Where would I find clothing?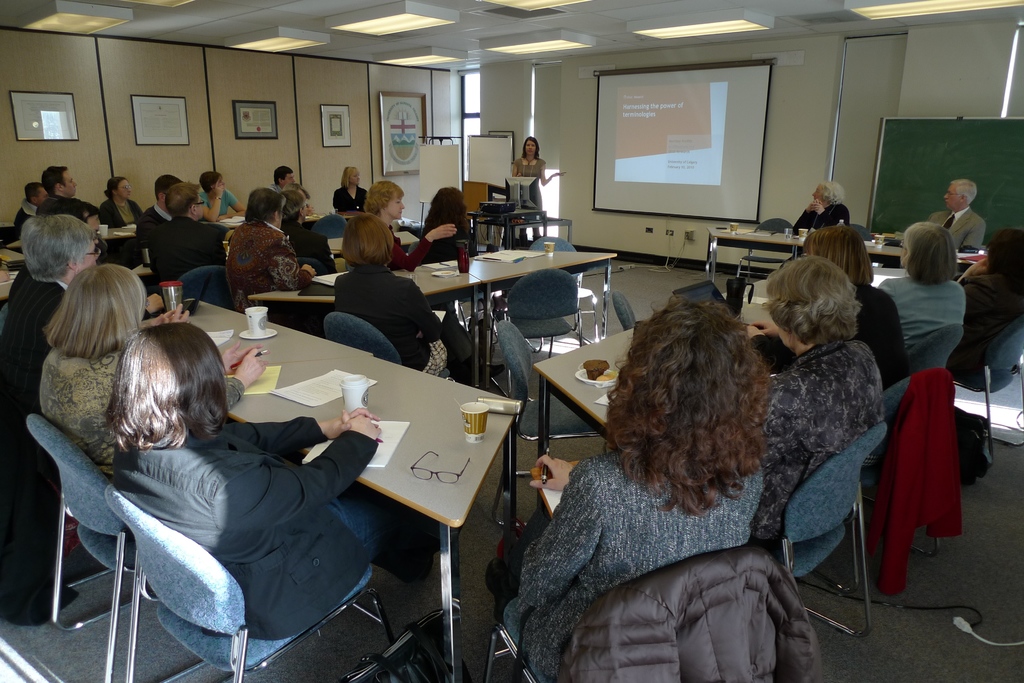
At locate(114, 411, 424, 642).
